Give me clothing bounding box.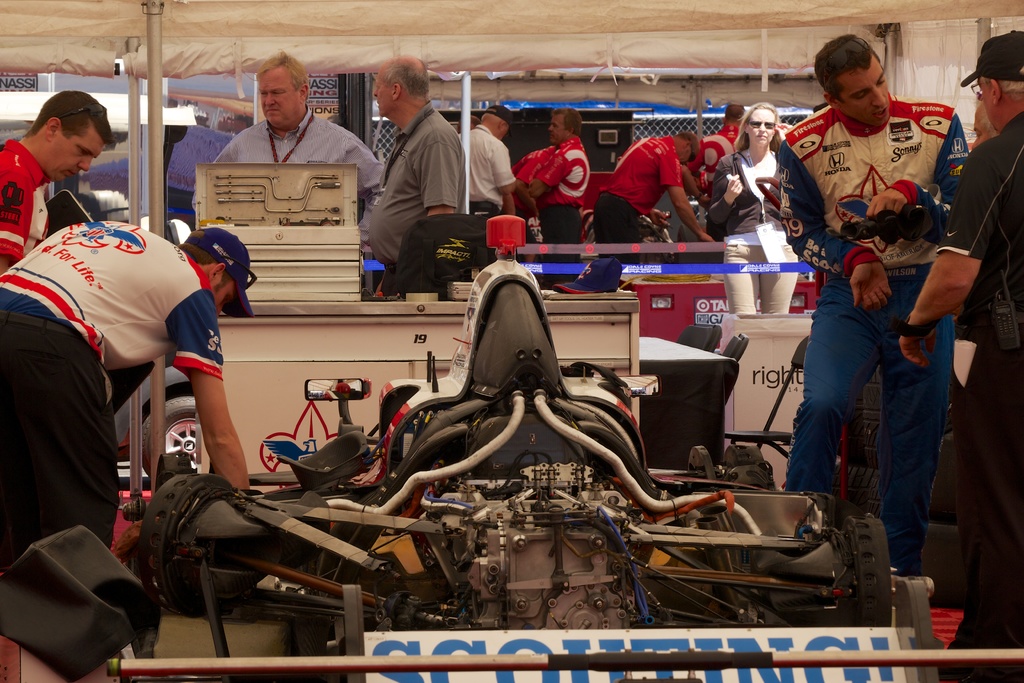
locate(458, 121, 519, 264).
